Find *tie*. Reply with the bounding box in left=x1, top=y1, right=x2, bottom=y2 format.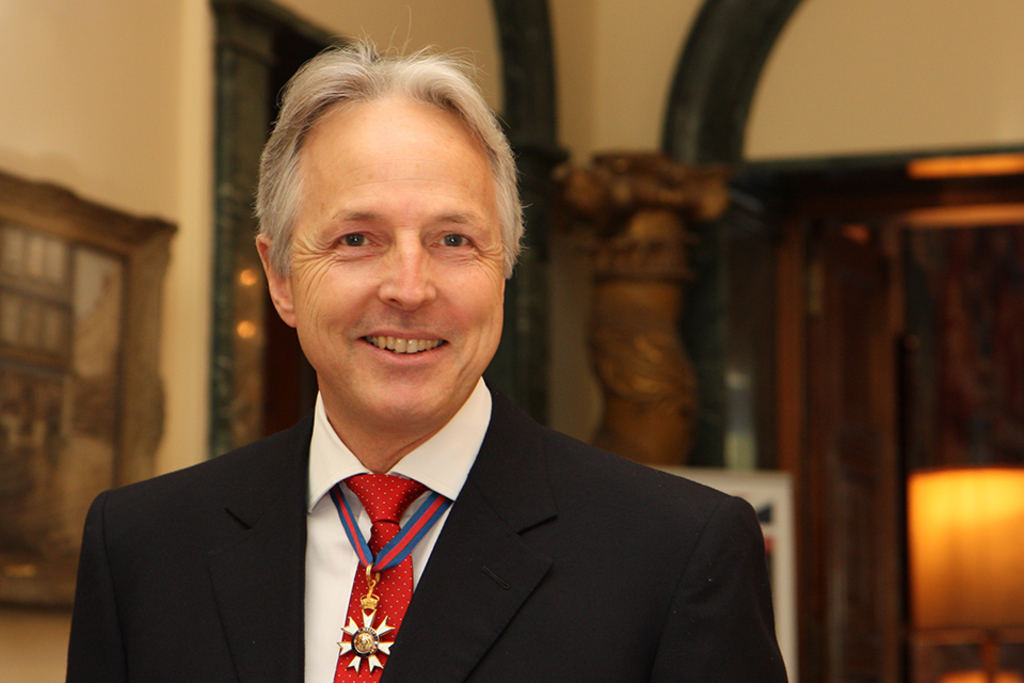
left=326, top=470, right=427, bottom=682.
